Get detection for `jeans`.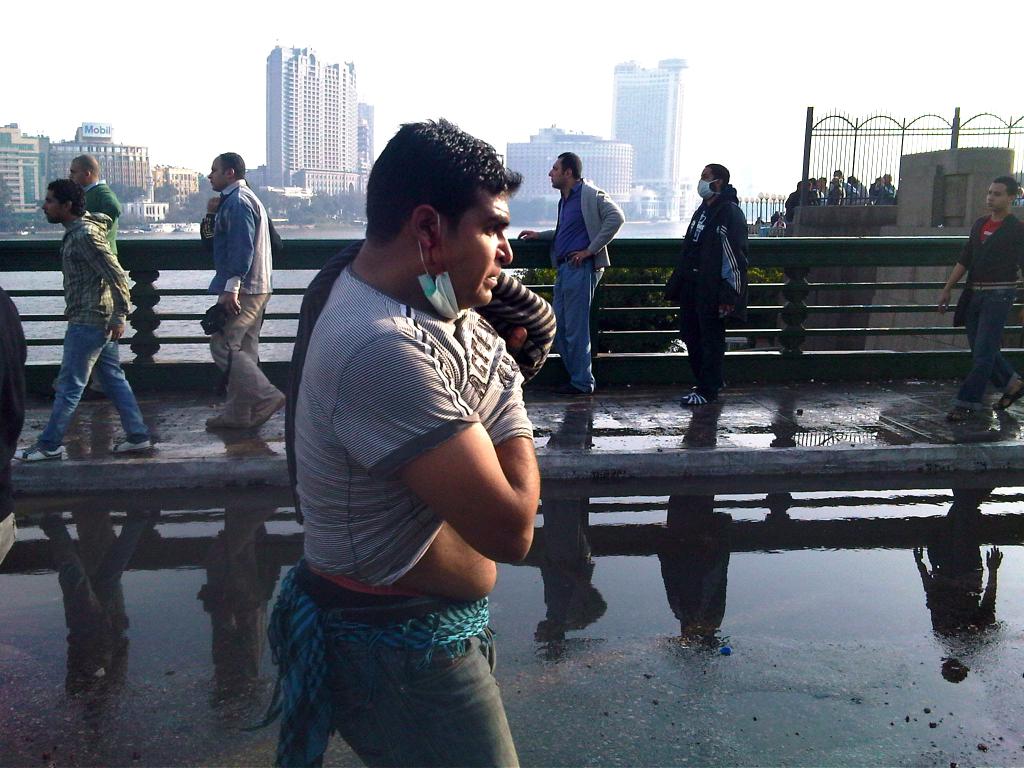
Detection: [x1=555, y1=265, x2=595, y2=390].
